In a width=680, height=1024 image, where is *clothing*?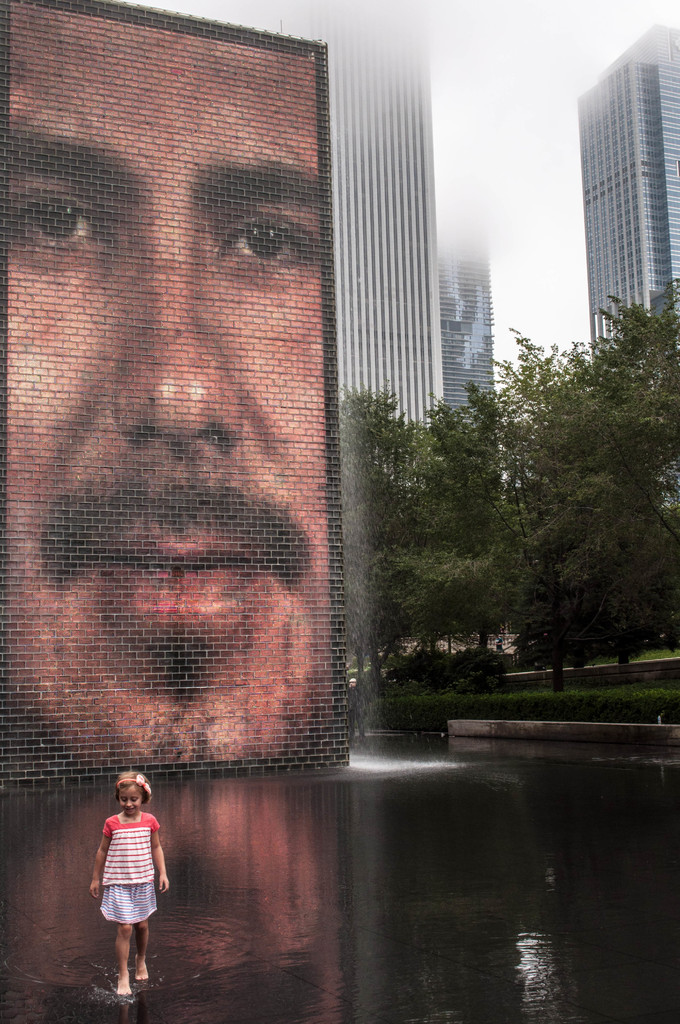
Rect(92, 814, 164, 963).
